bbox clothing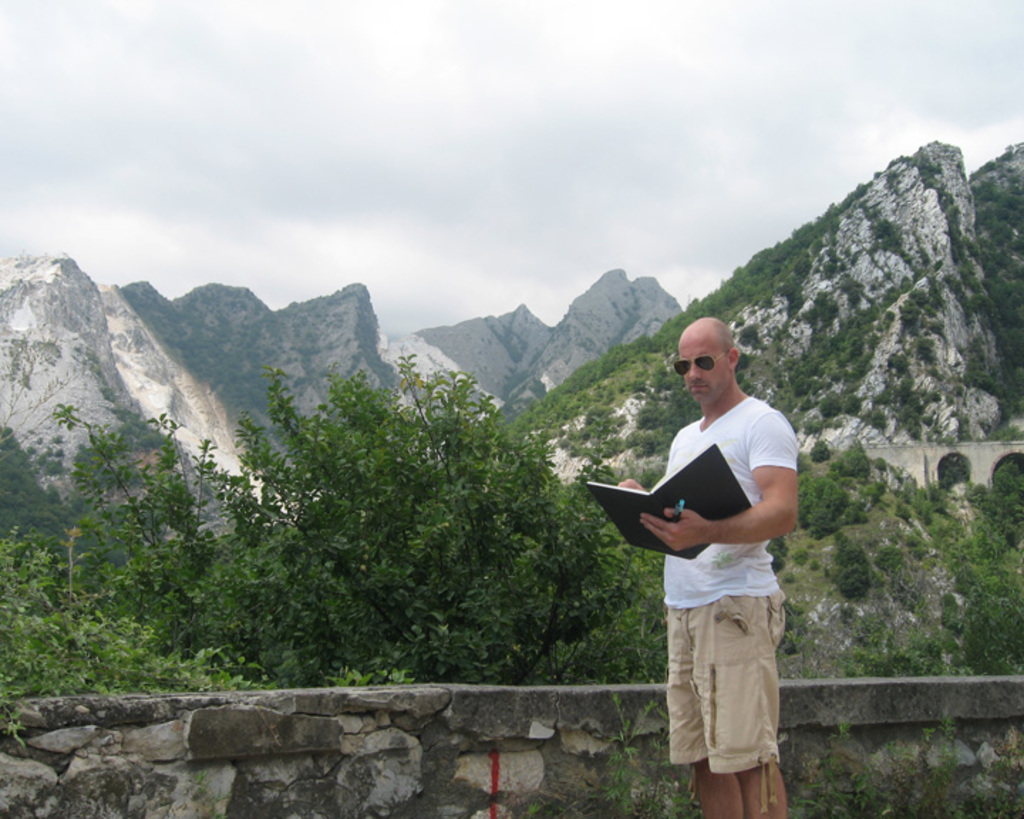
region(673, 391, 791, 773)
